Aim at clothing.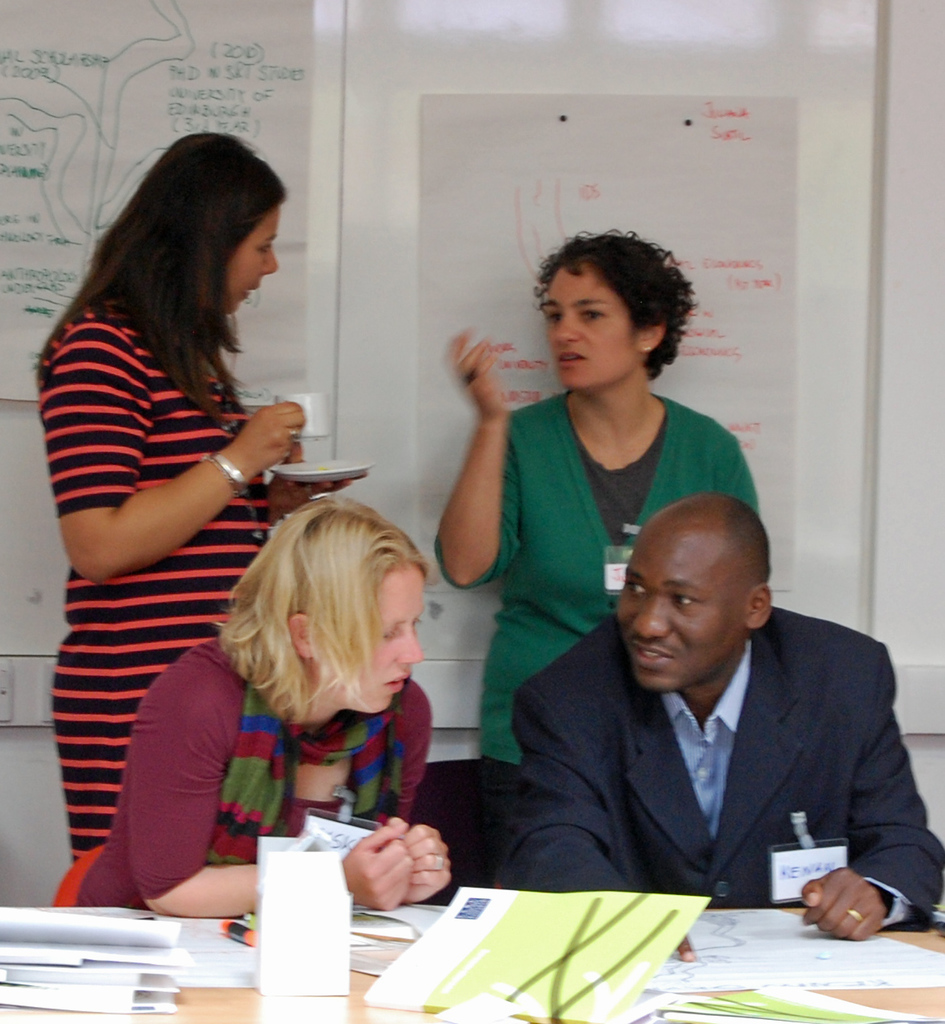
Aimed at 34 294 277 857.
